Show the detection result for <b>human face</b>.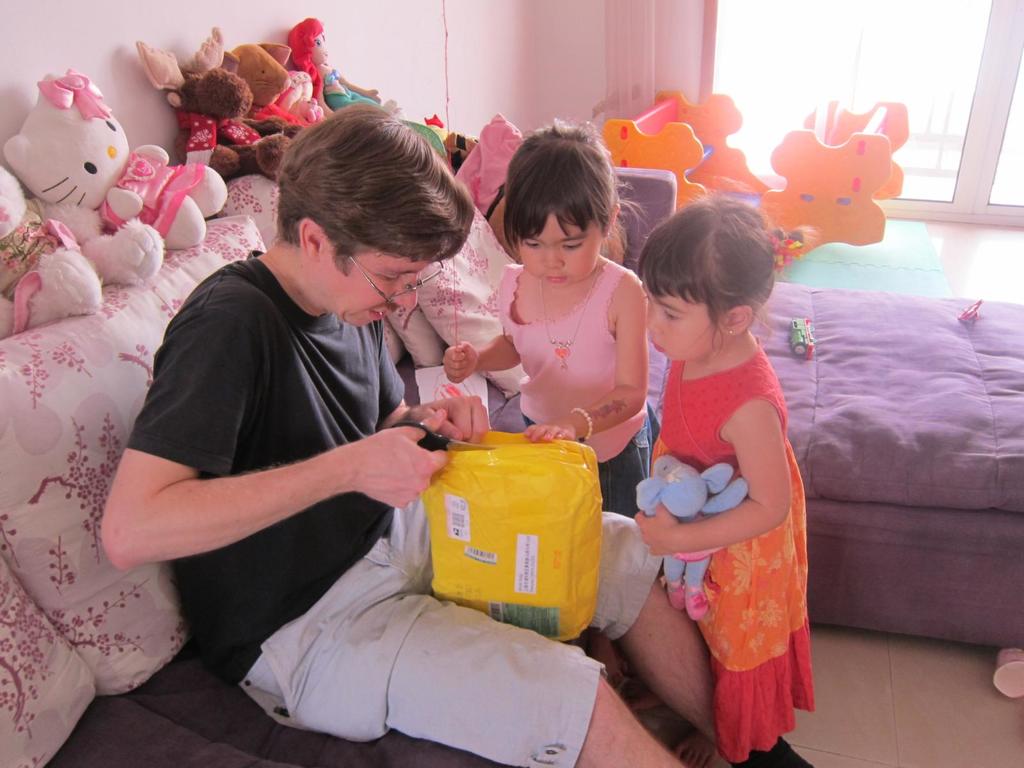
x1=317, y1=252, x2=440, y2=329.
